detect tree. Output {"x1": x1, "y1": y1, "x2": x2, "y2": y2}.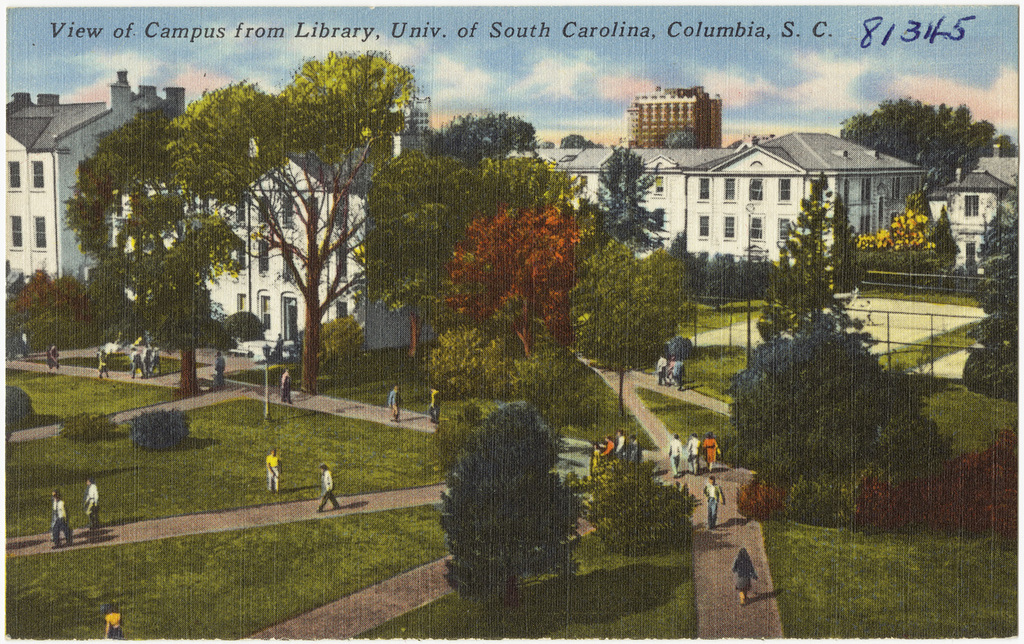
{"x1": 57, "y1": 100, "x2": 191, "y2": 278}.
